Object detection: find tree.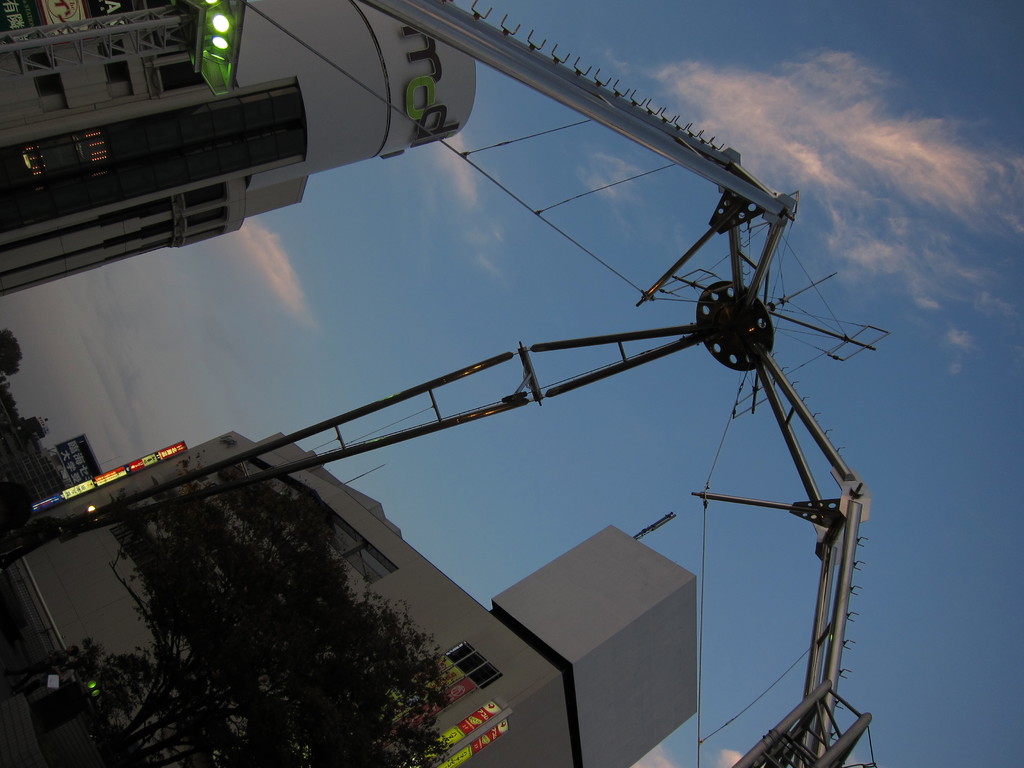
region(104, 472, 457, 766).
